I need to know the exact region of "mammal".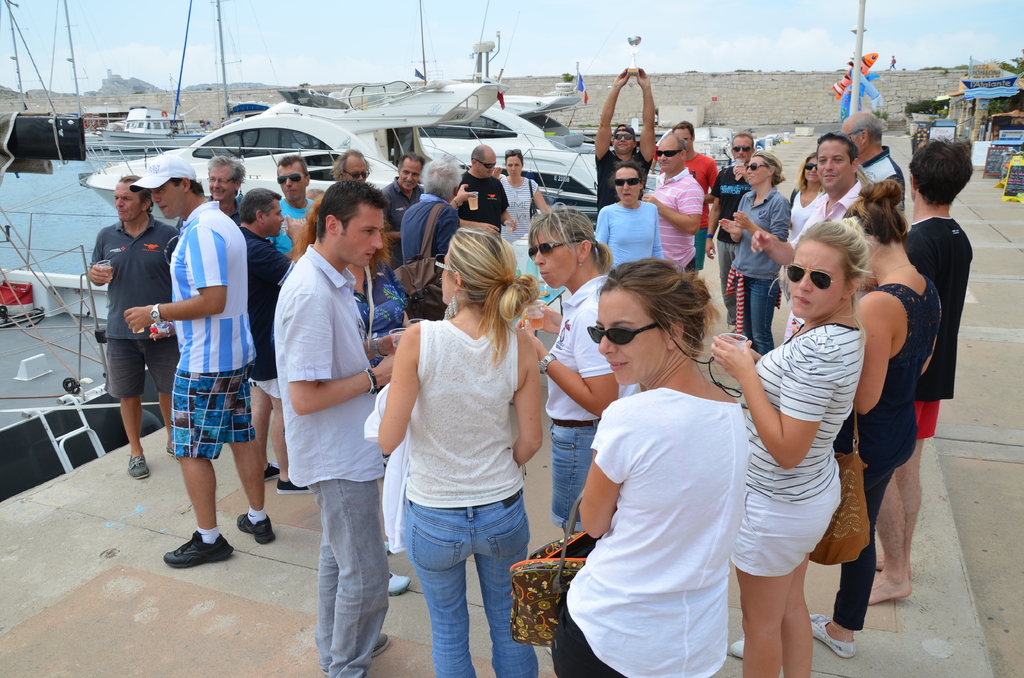
Region: (163,154,273,565).
